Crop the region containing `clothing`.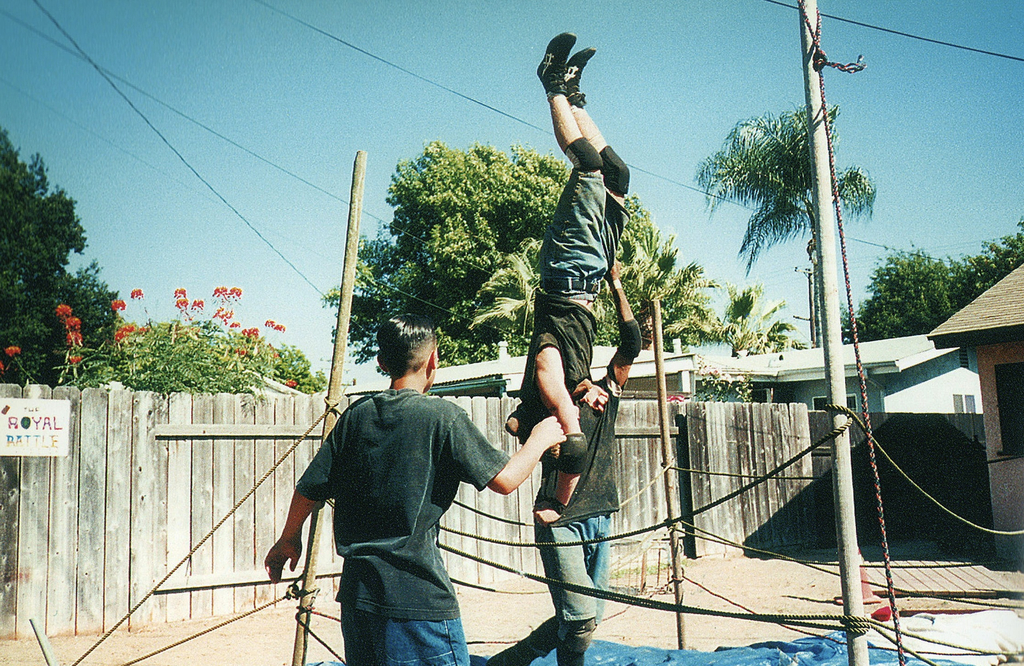
Crop region: (512,368,620,648).
